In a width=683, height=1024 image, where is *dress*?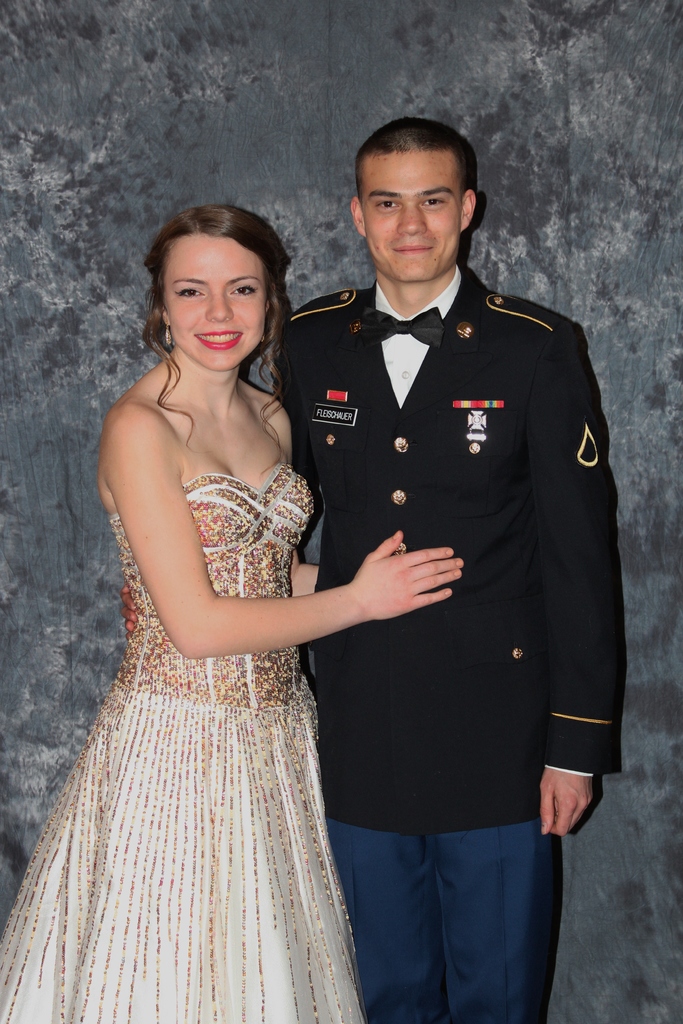
[0, 466, 364, 1023].
